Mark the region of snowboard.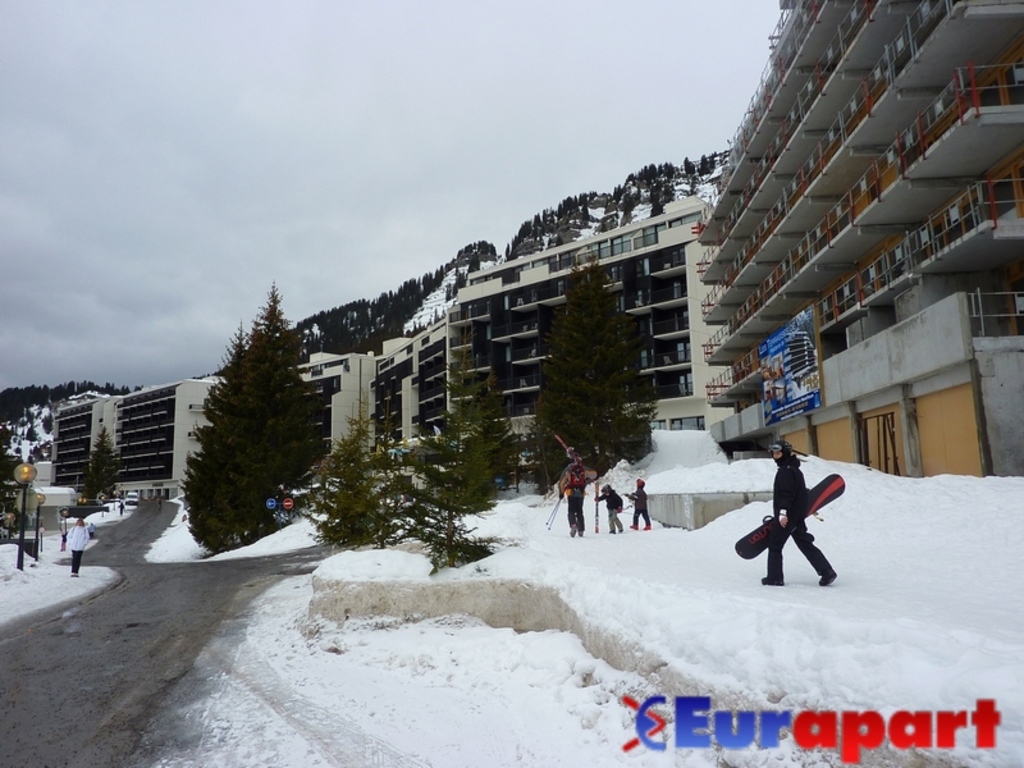
Region: bbox=(735, 476, 846, 561).
